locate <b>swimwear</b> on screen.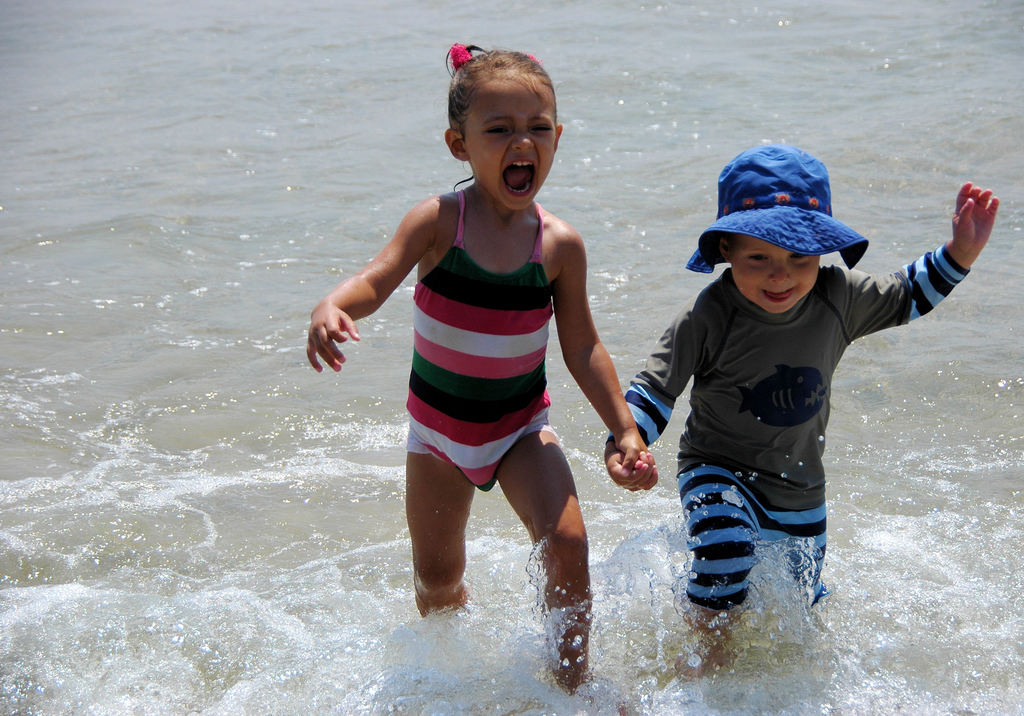
On screen at Rect(402, 184, 561, 494).
